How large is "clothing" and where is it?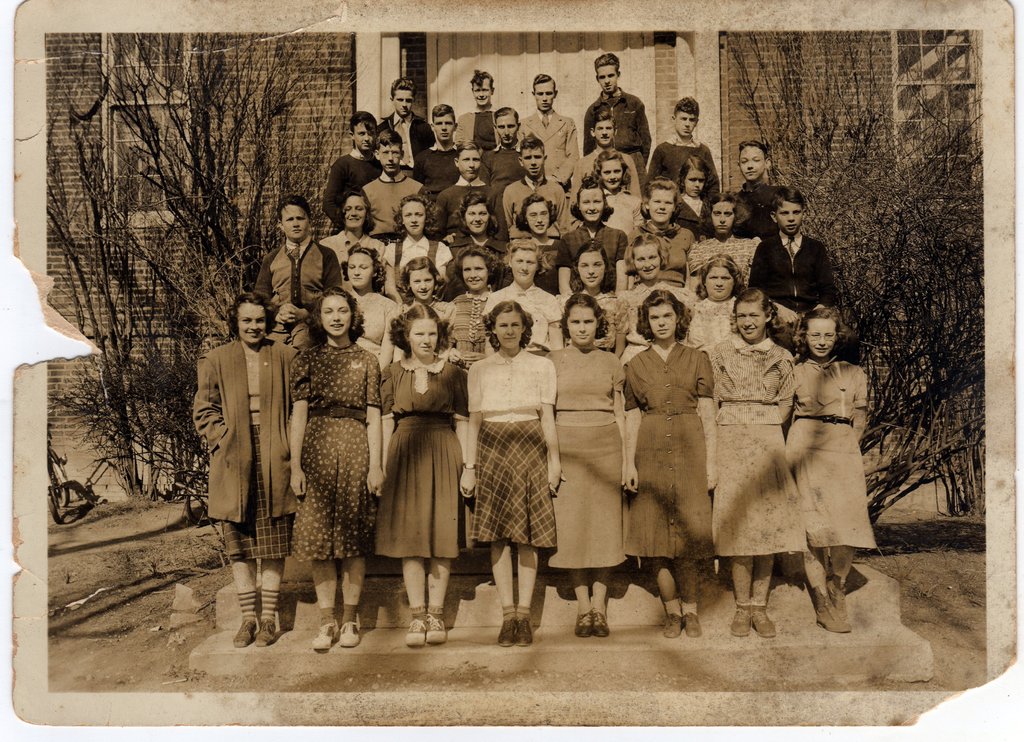
Bounding box: pyautogui.locateOnScreen(724, 178, 785, 237).
